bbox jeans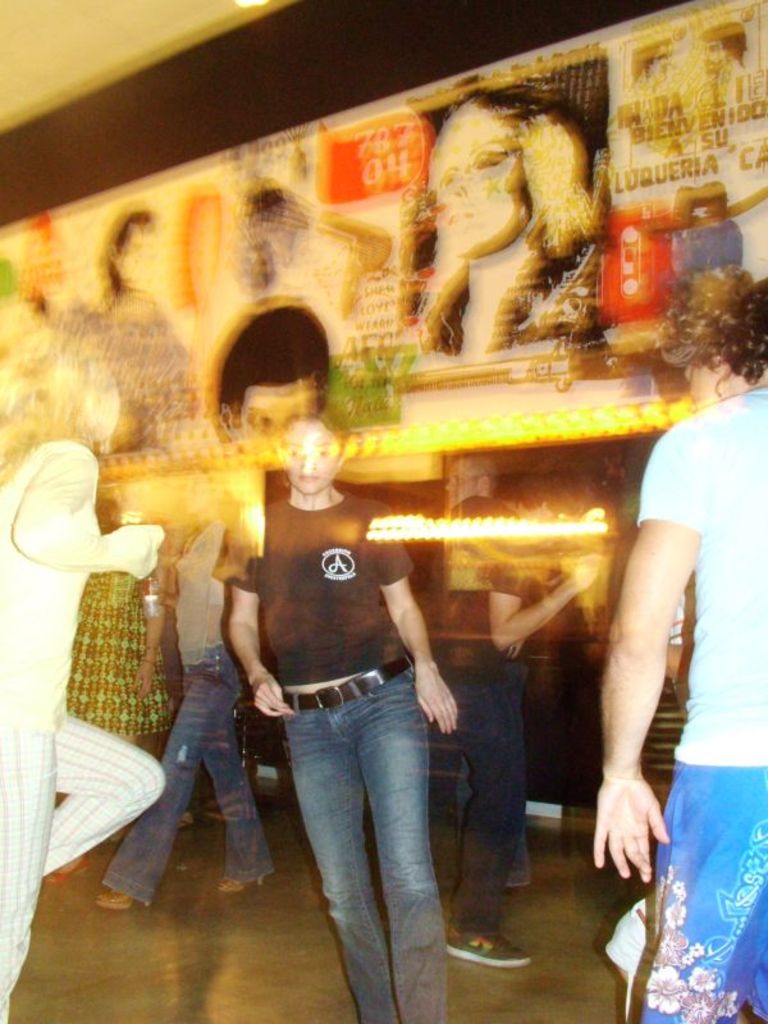
[279, 663, 463, 1023]
